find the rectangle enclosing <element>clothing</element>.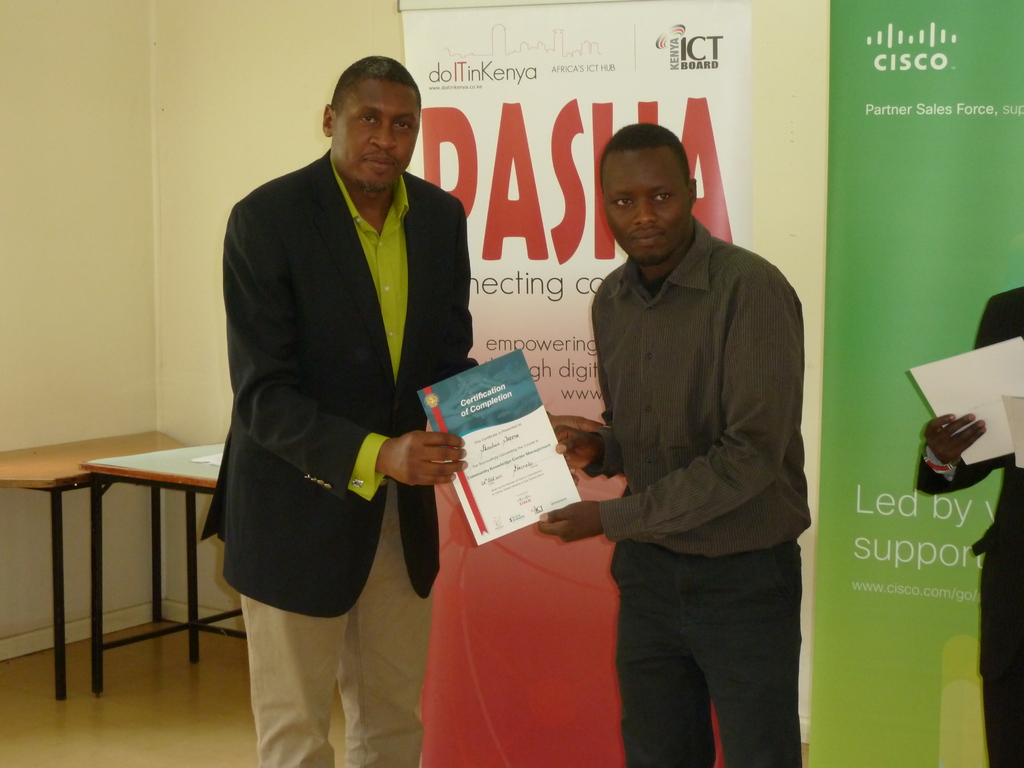
<box>581,214,812,767</box>.
